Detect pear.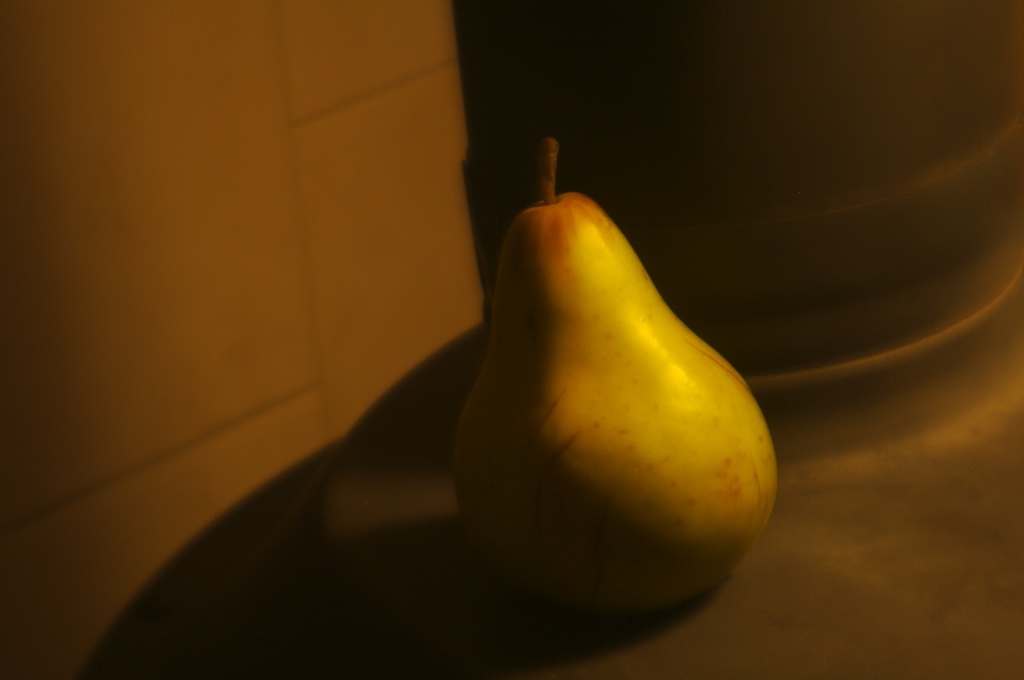
Detected at 455,186,779,621.
